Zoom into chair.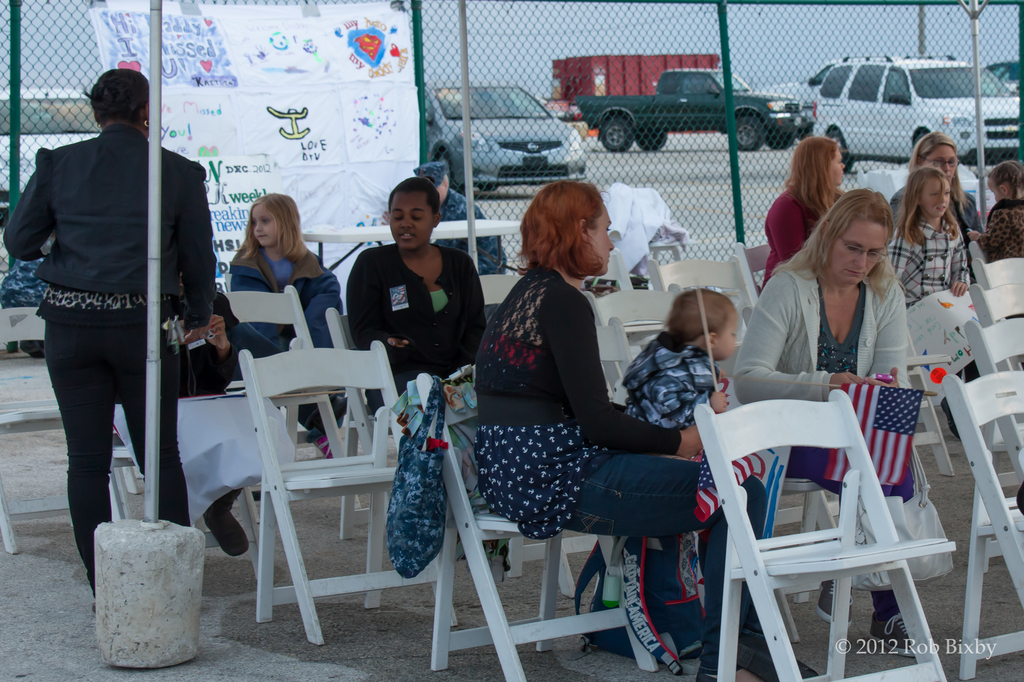
Zoom target: crop(968, 280, 1023, 399).
